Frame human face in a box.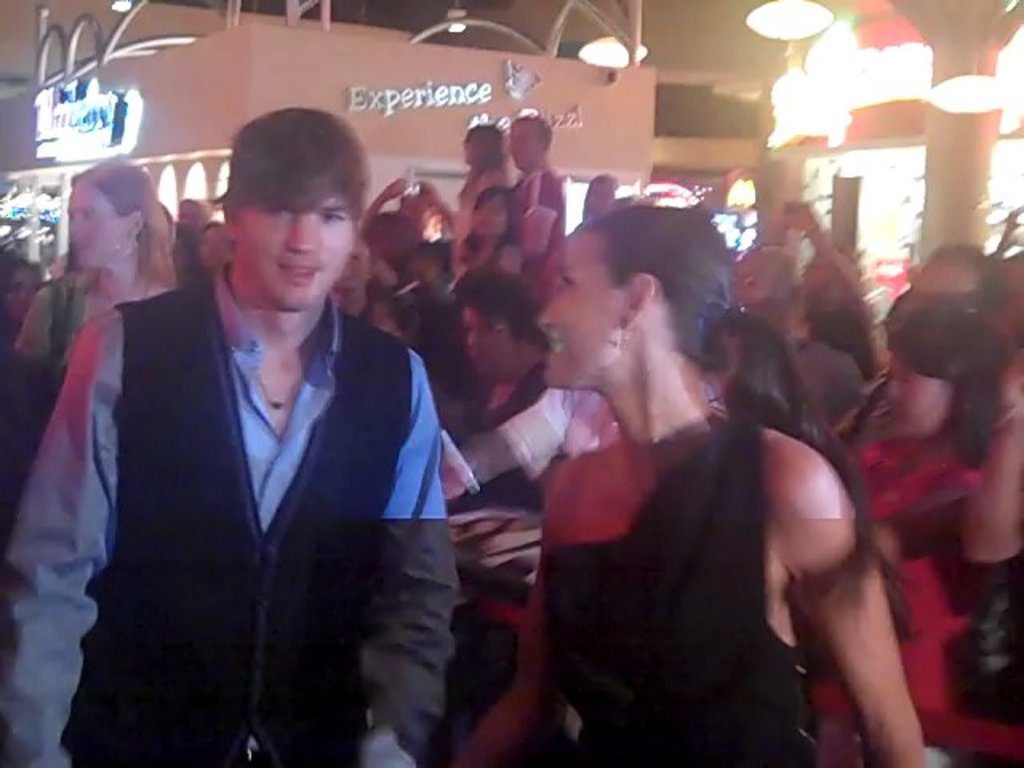
[x1=67, y1=182, x2=125, y2=267].
